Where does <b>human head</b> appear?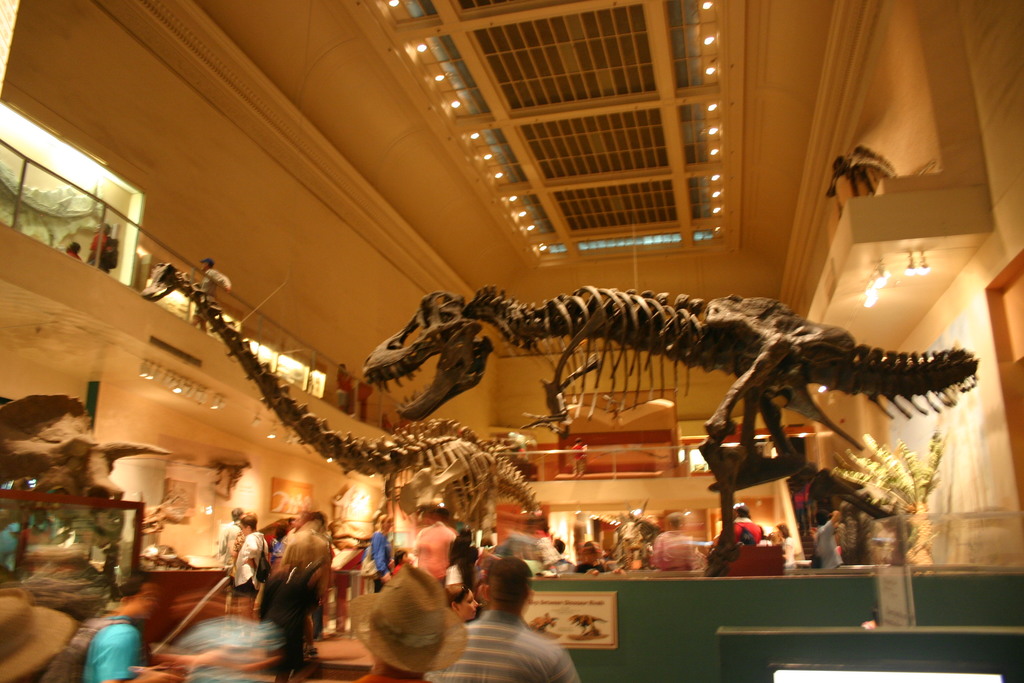
Appears at locate(366, 575, 447, 667).
